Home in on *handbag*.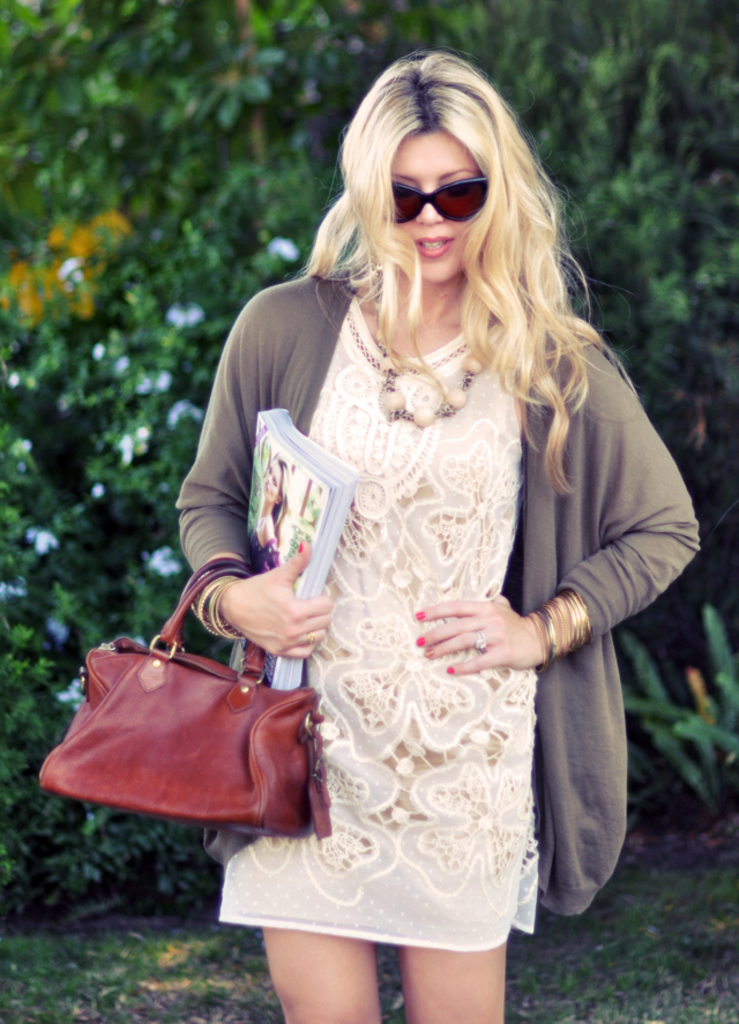
Homed in at bbox=[38, 556, 330, 838].
